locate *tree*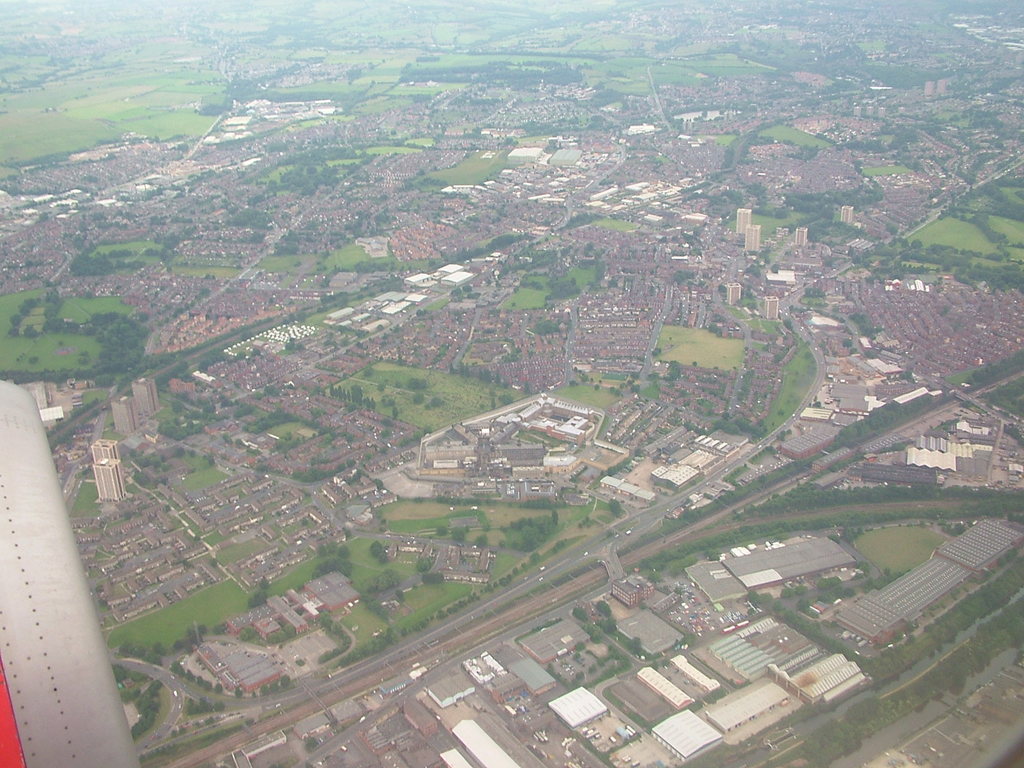
608/500/619/517
